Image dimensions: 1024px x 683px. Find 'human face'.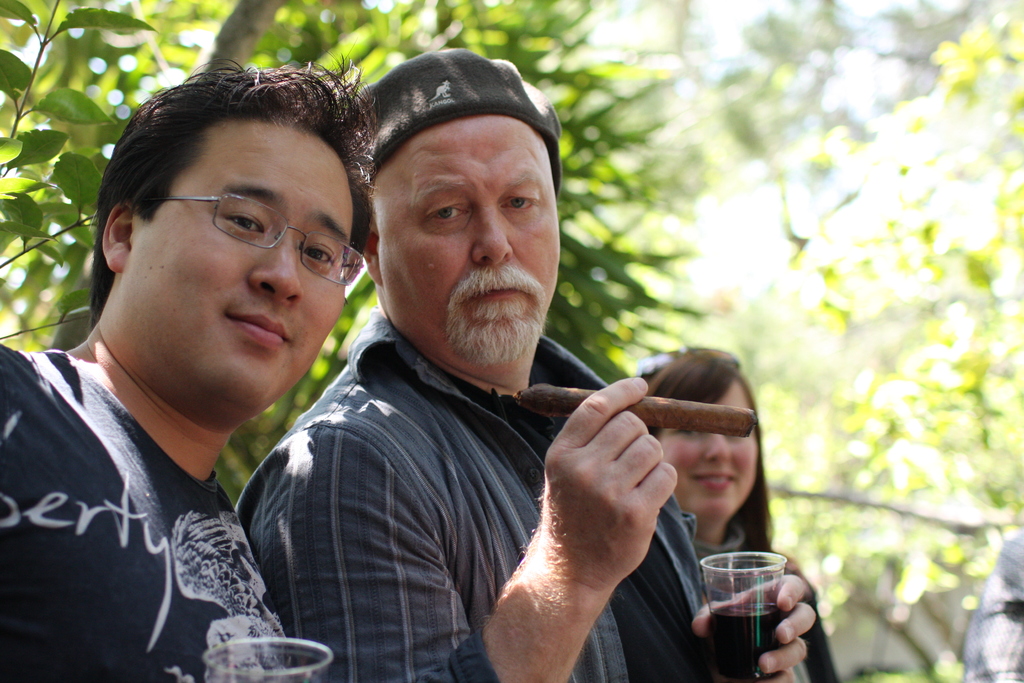
[374,119,561,361].
